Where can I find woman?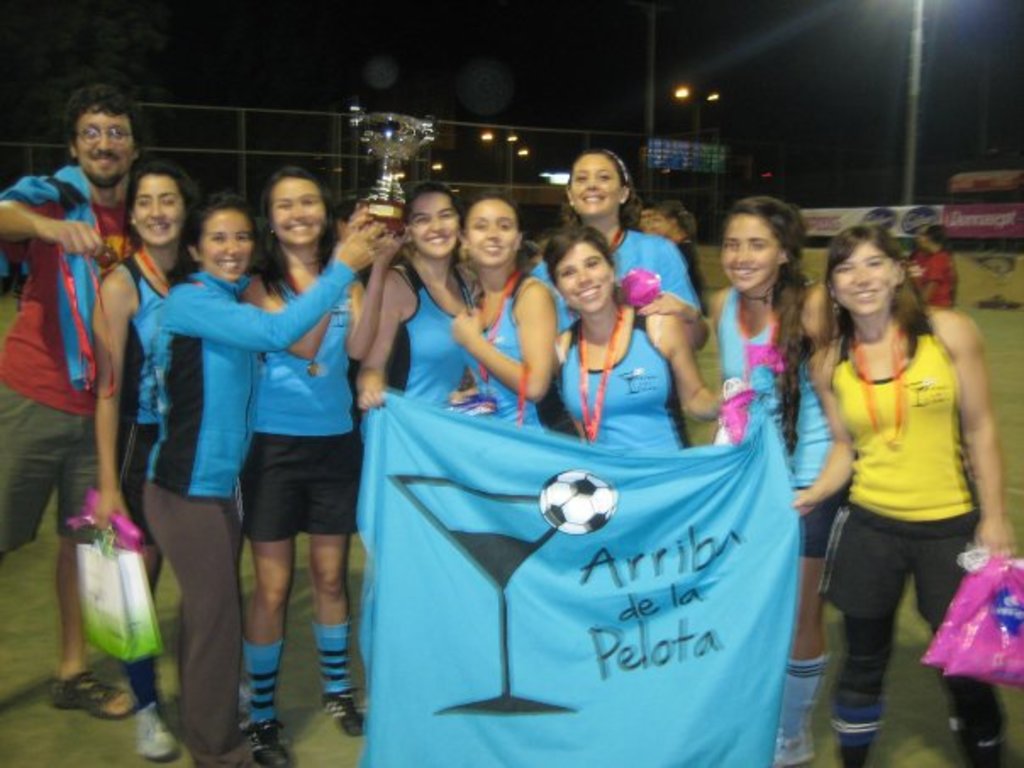
You can find it at (left=453, top=190, right=563, bottom=444).
